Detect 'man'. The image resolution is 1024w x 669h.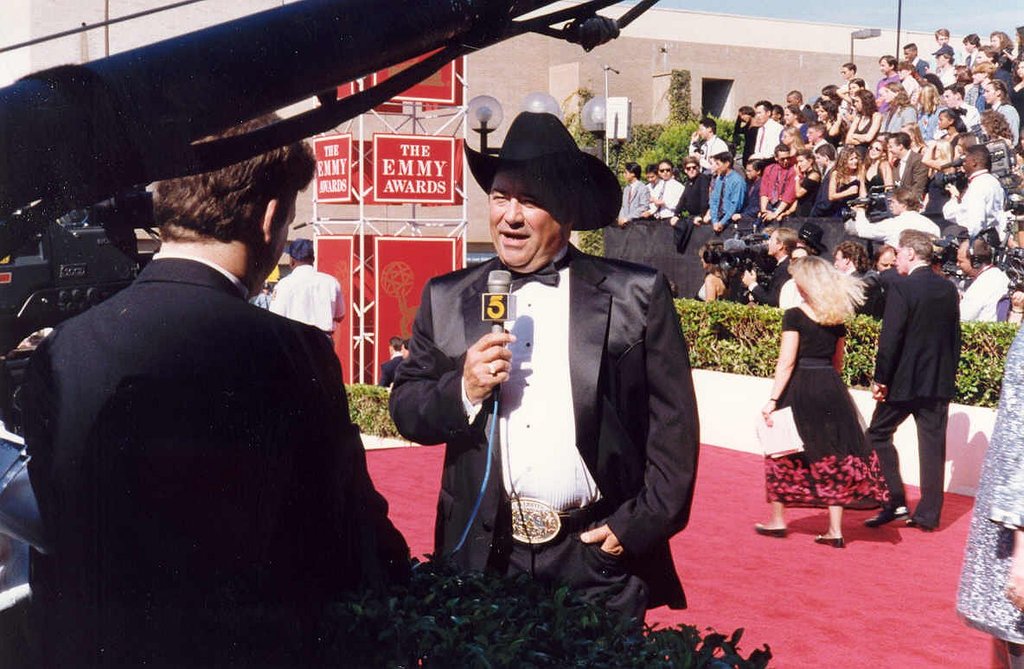
<bbox>933, 80, 984, 134</bbox>.
